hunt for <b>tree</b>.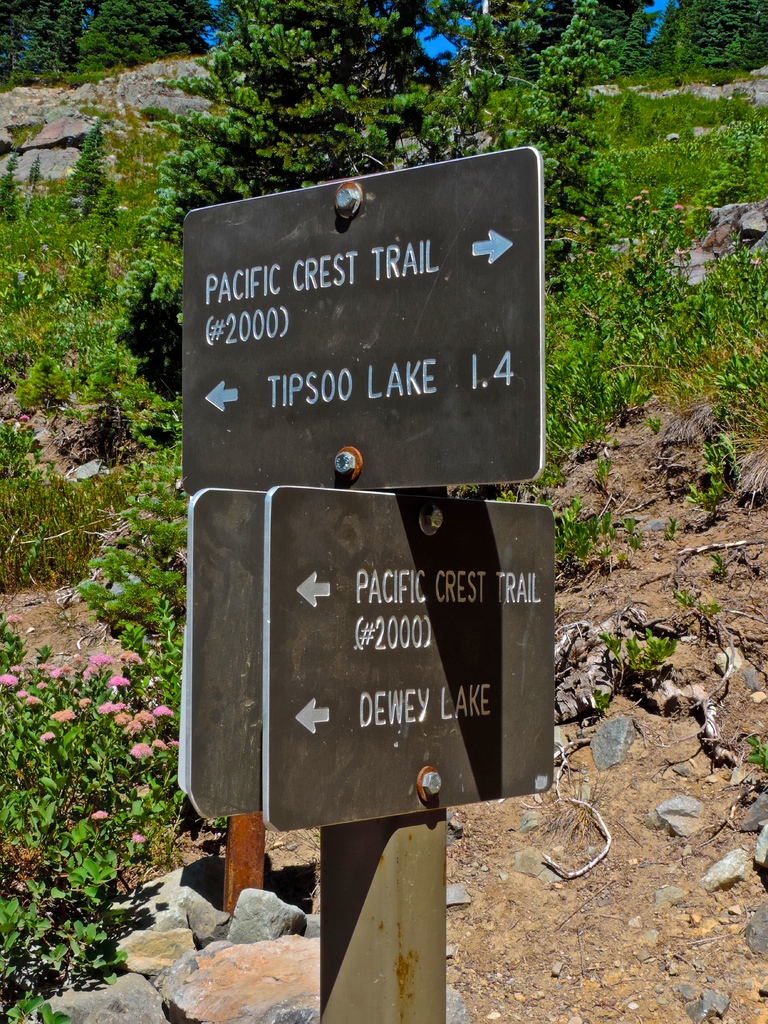
Hunted down at bbox=[119, 0, 614, 350].
